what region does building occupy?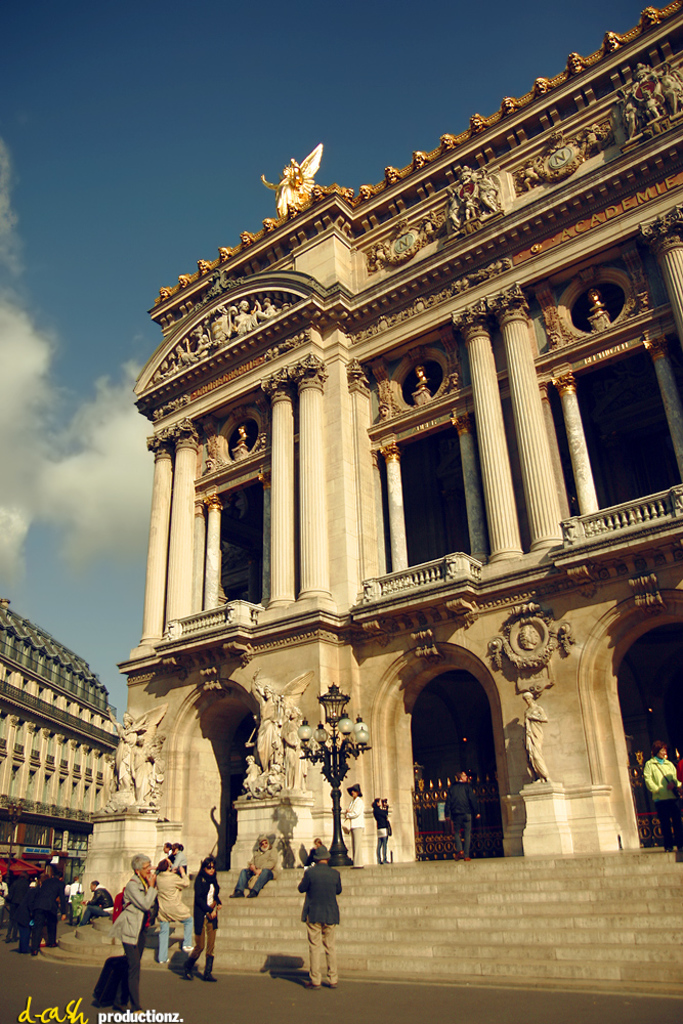
76/0/682/1004.
